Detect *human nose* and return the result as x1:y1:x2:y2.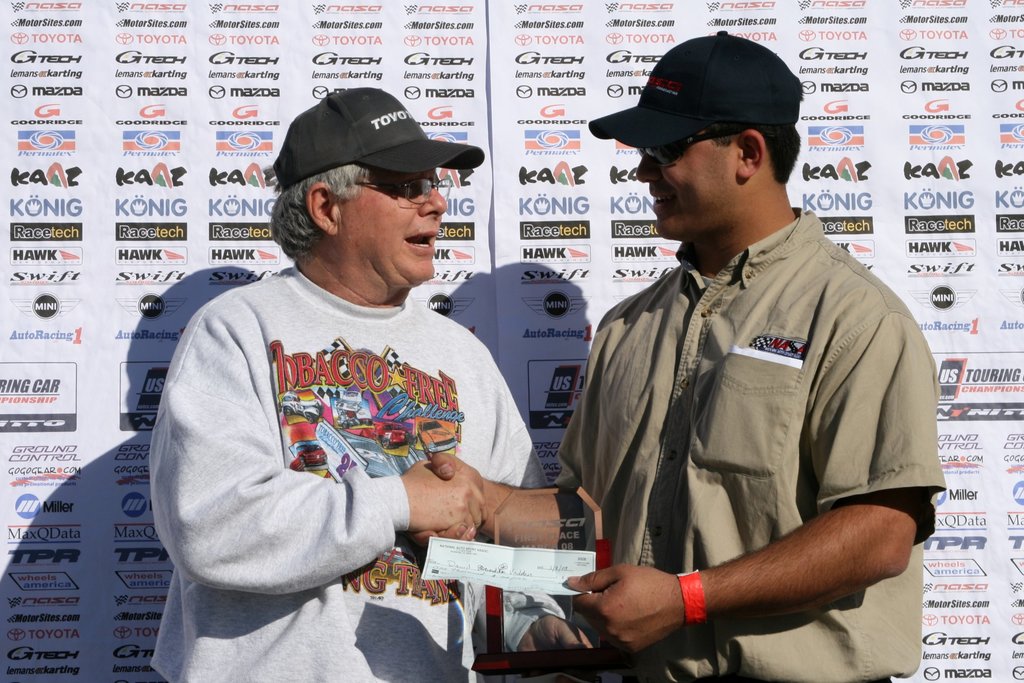
638:155:658:188.
